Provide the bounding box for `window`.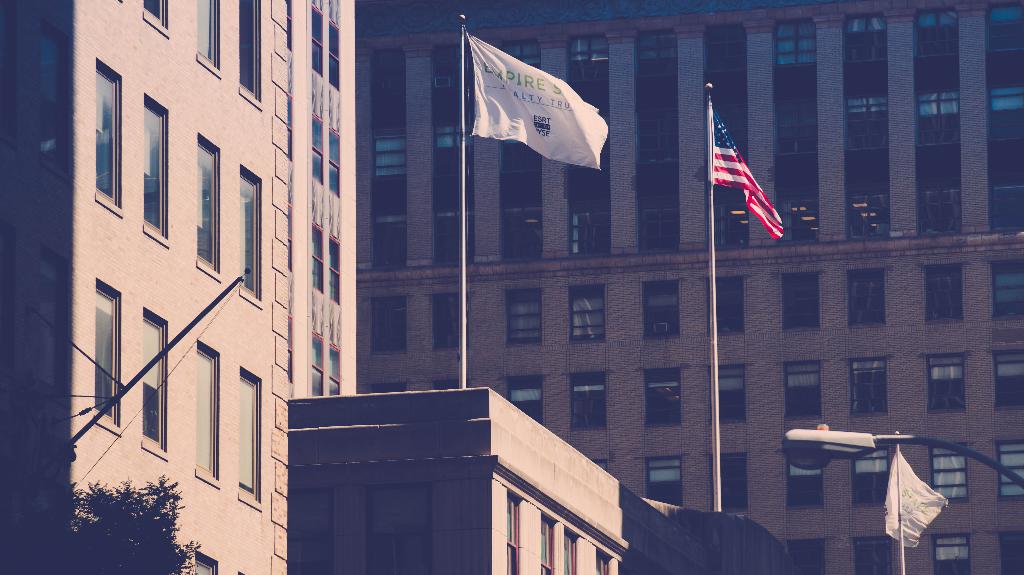
left=504, top=281, right=544, bottom=349.
